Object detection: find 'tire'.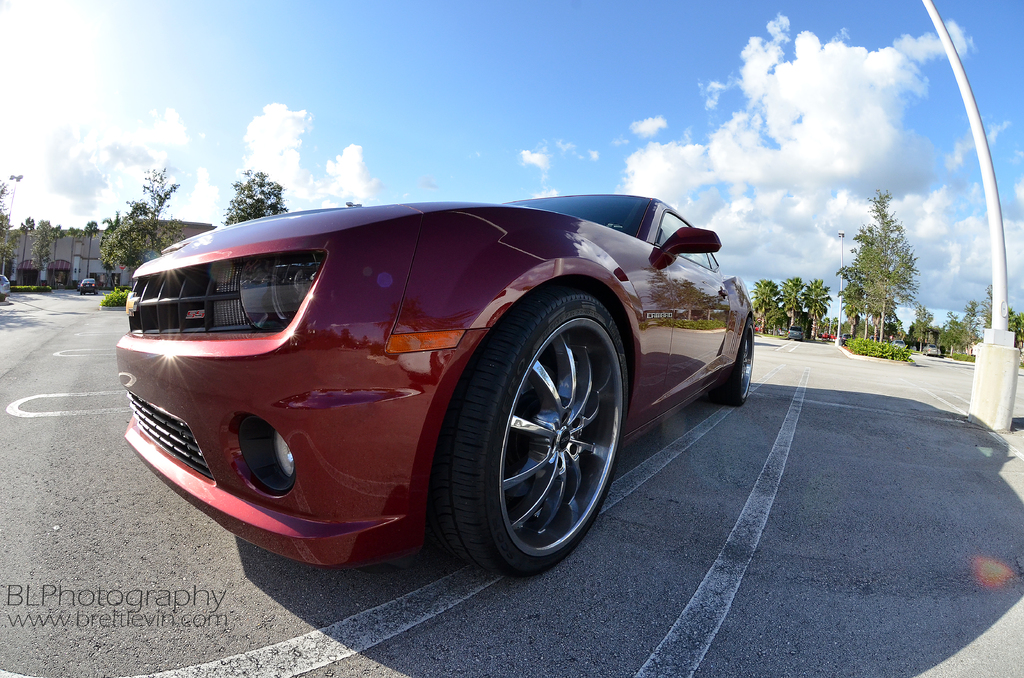
<box>454,292,628,576</box>.
